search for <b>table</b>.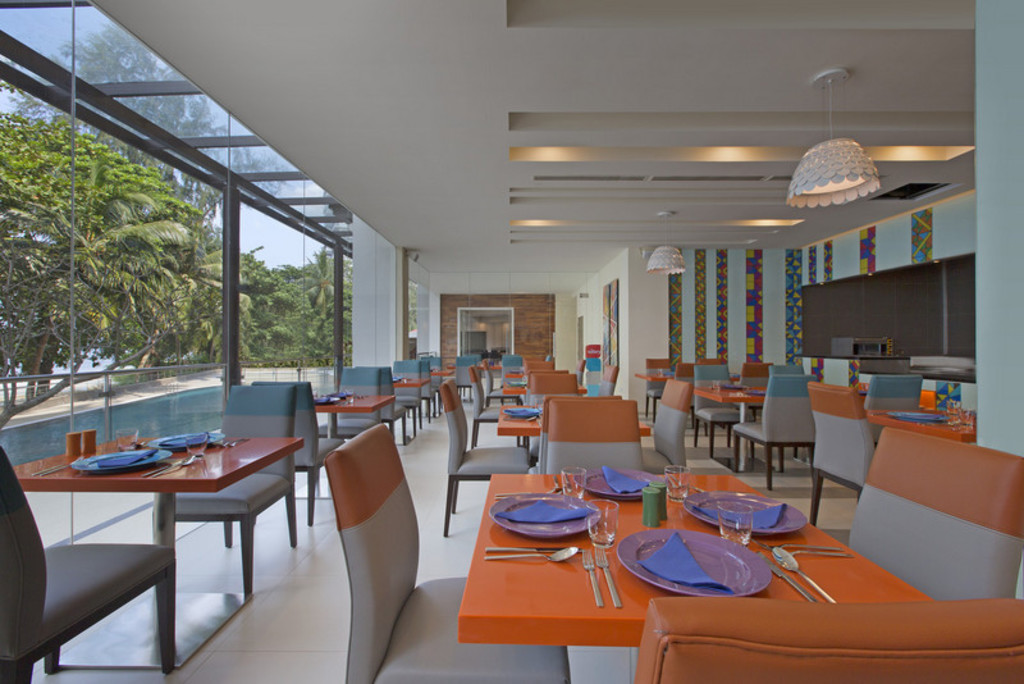
Found at 314,395,390,497.
